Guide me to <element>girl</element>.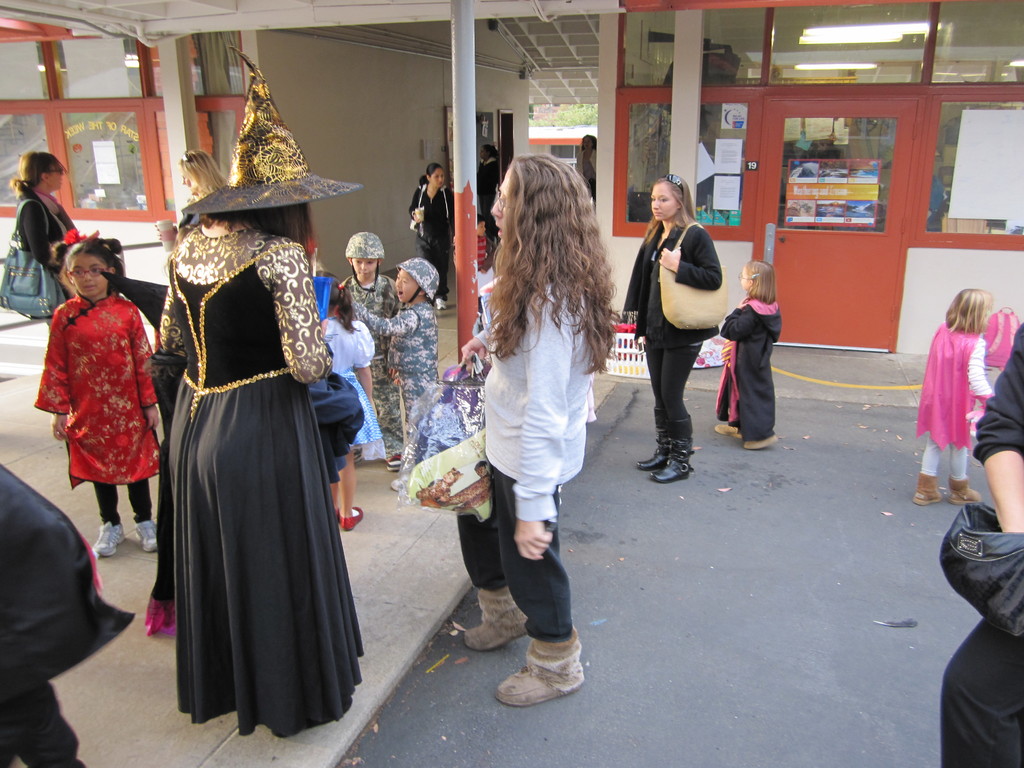
Guidance: 38,232,156,558.
